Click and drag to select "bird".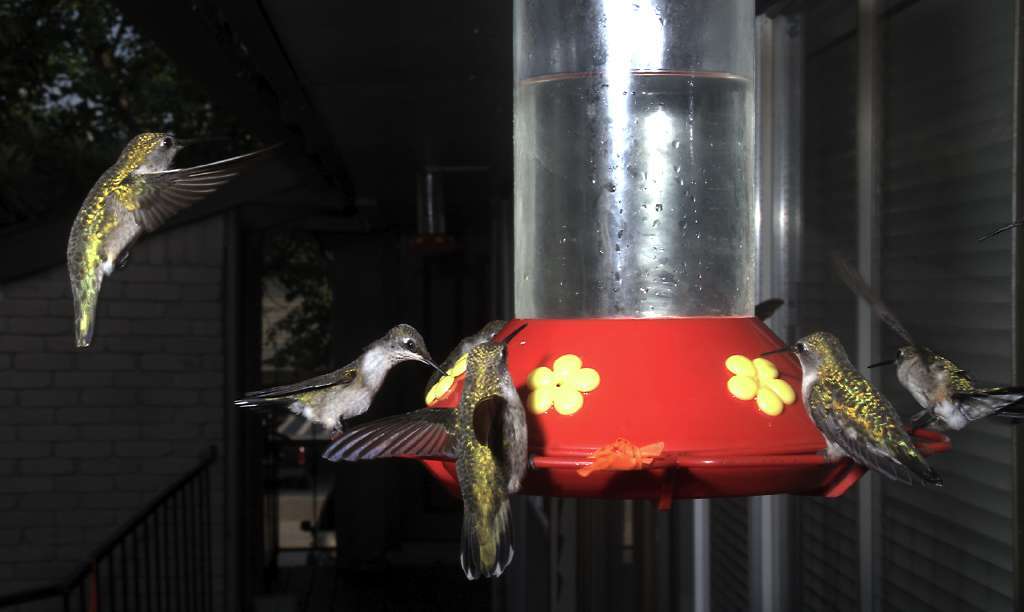
Selection: pyautogui.locateOnScreen(767, 326, 951, 493).
